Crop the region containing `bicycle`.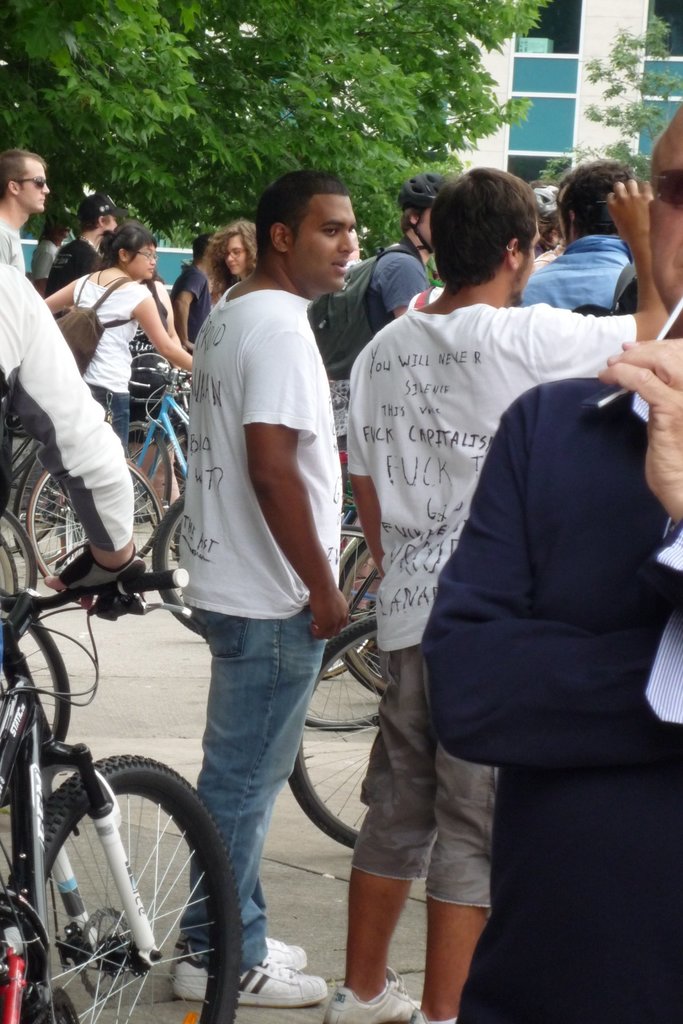
Crop region: (x1=0, y1=570, x2=258, y2=1023).
